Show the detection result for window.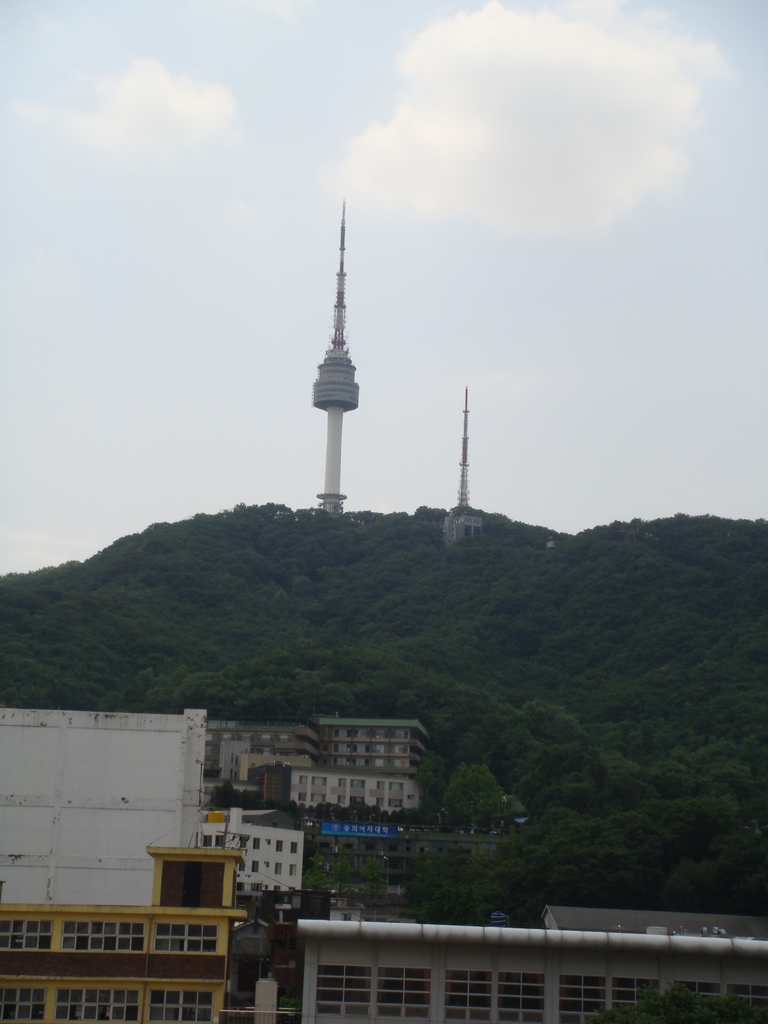
Rect(334, 777, 366, 807).
